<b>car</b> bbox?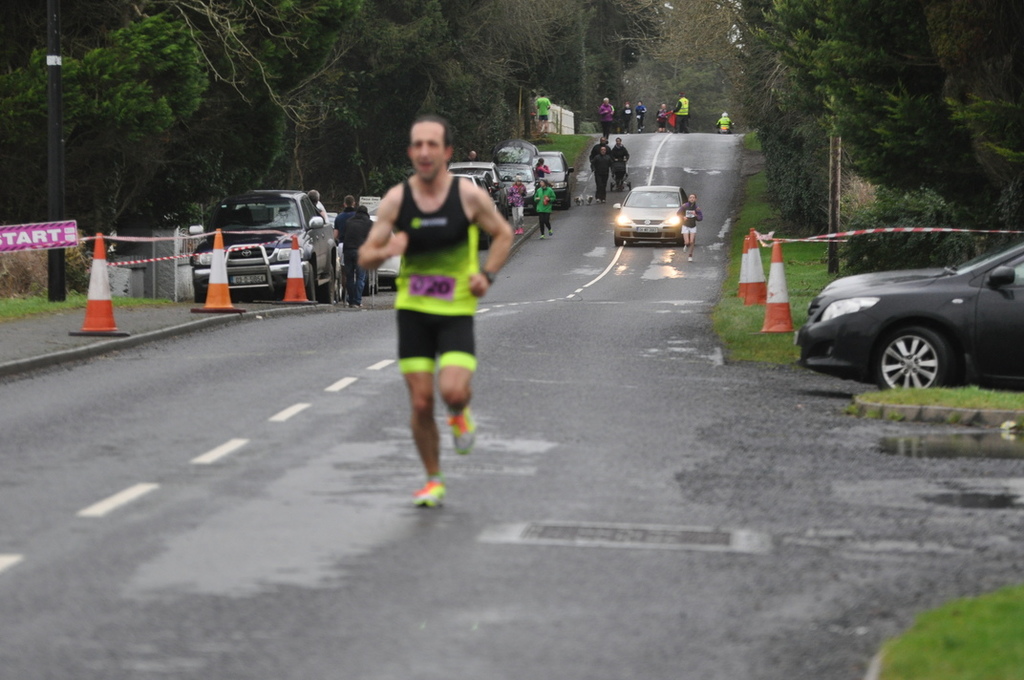
614, 185, 689, 246
